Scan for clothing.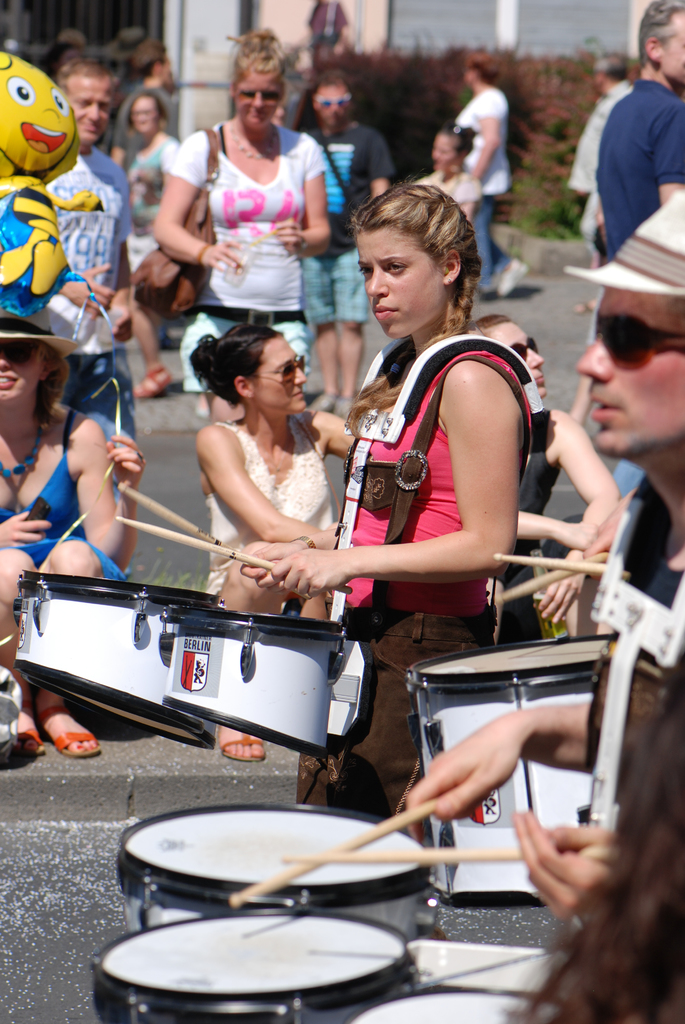
Scan result: BBox(320, 337, 547, 603).
